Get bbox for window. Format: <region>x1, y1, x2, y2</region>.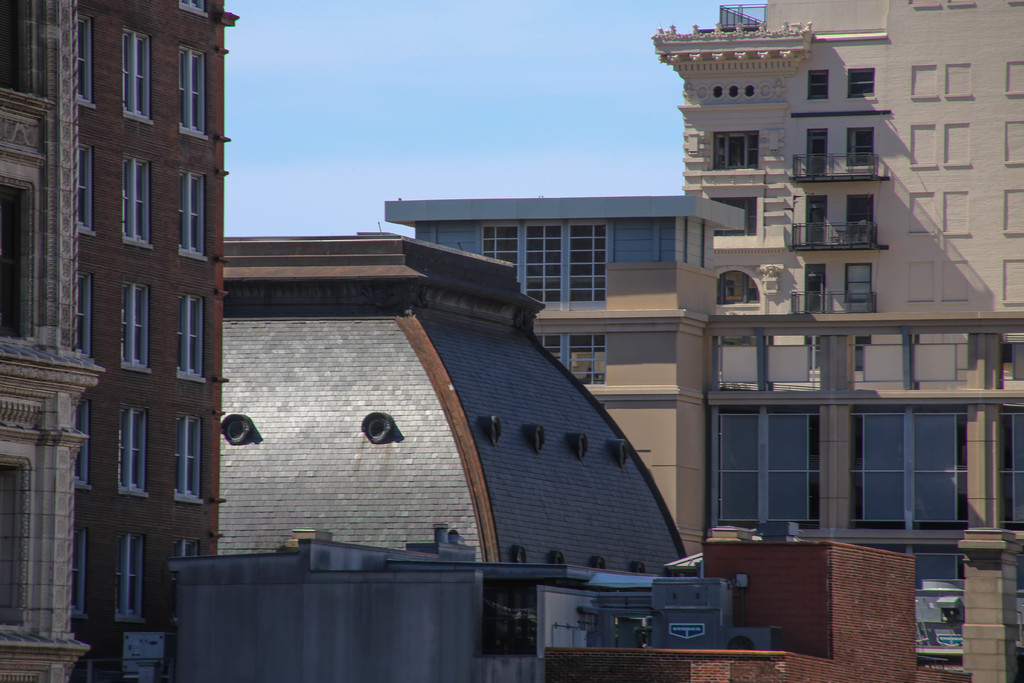
<region>124, 29, 156, 122</region>.
